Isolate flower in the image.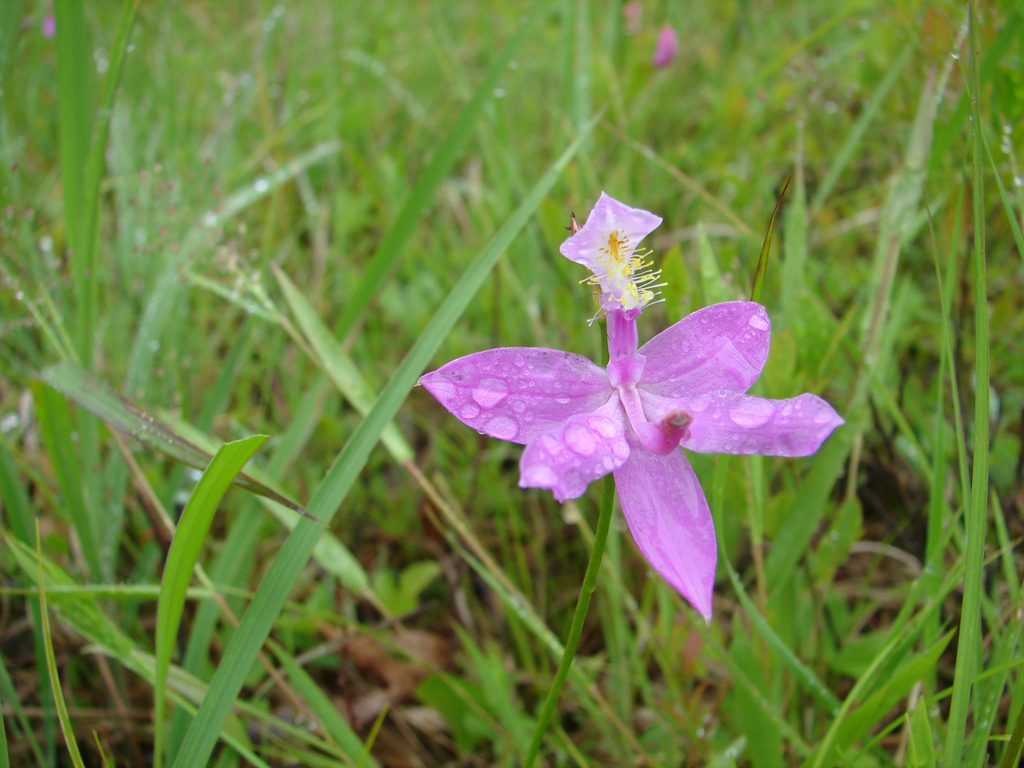
Isolated region: 653:23:682:67.
